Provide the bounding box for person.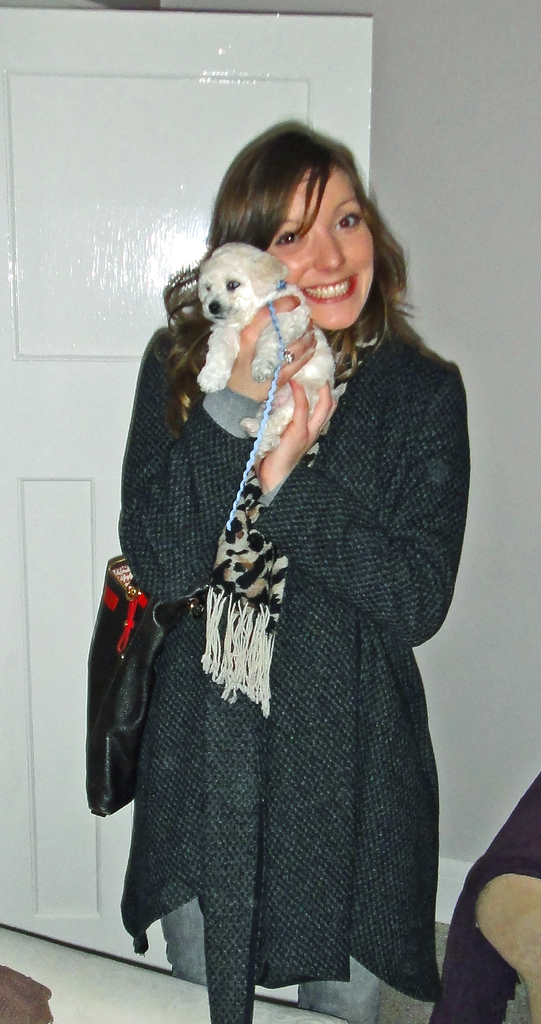
[123,122,474,1023].
